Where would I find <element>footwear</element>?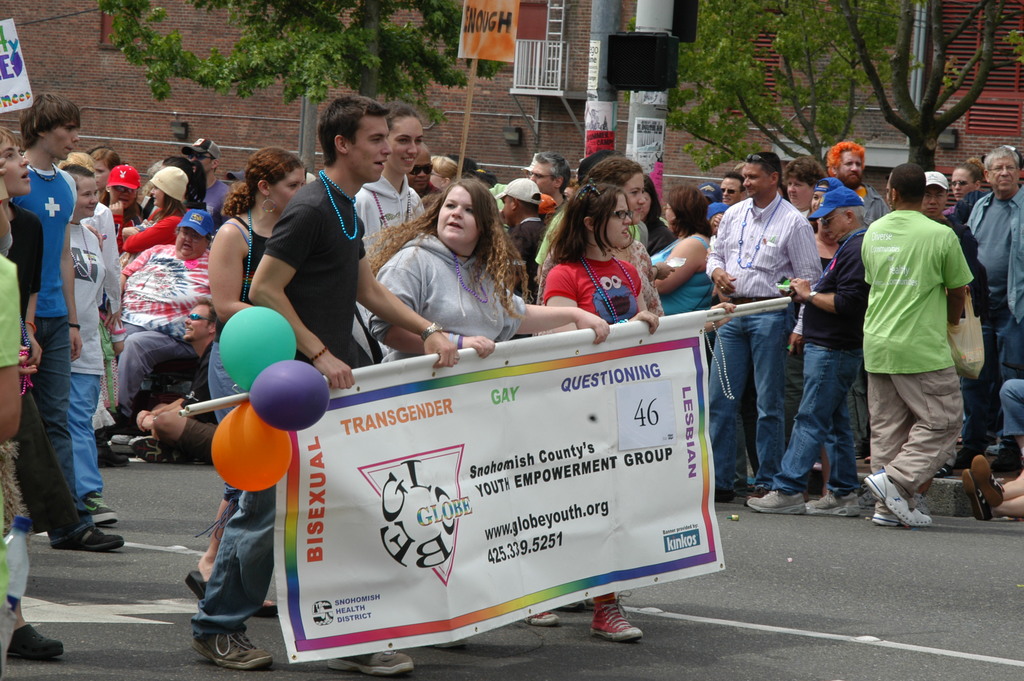
At (x1=717, y1=482, x2=738, y2=504).
